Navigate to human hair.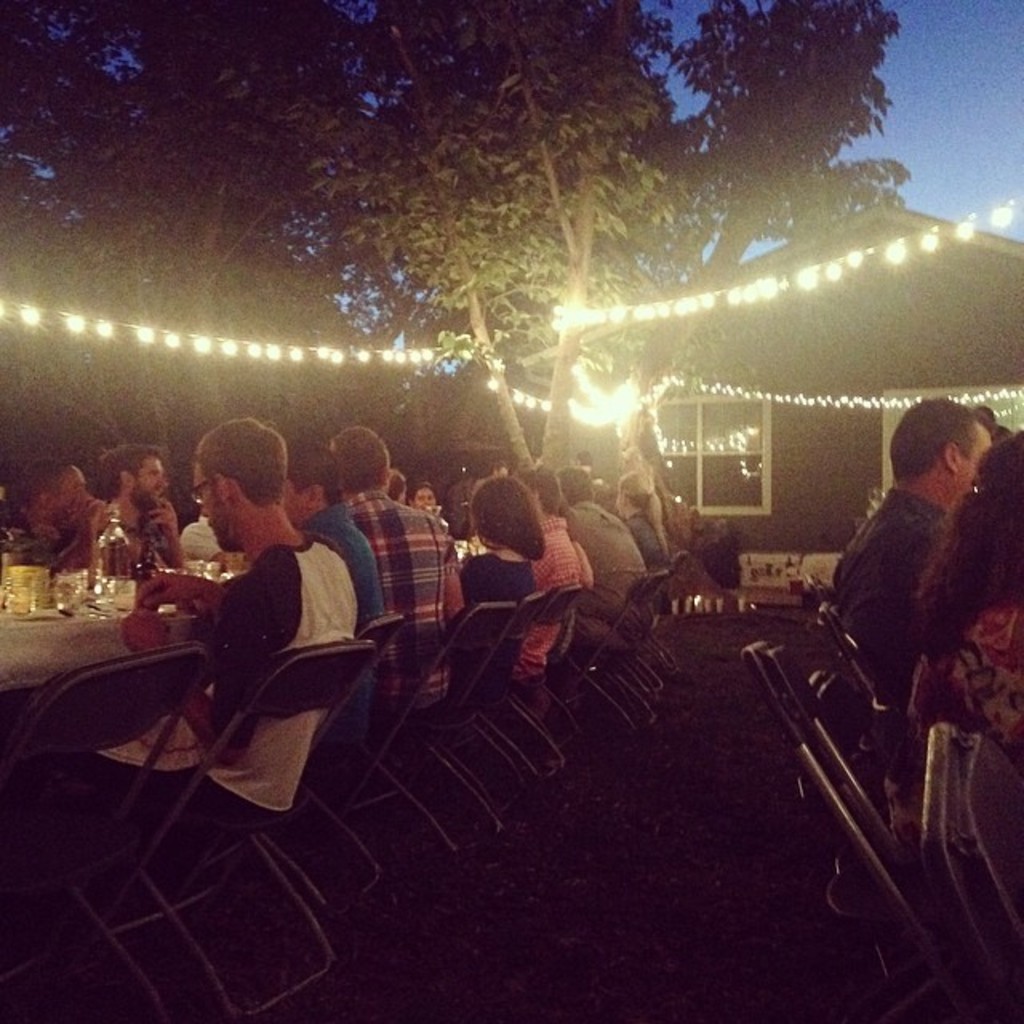
Navigation target: Rect(405, 480, 435, 510).
